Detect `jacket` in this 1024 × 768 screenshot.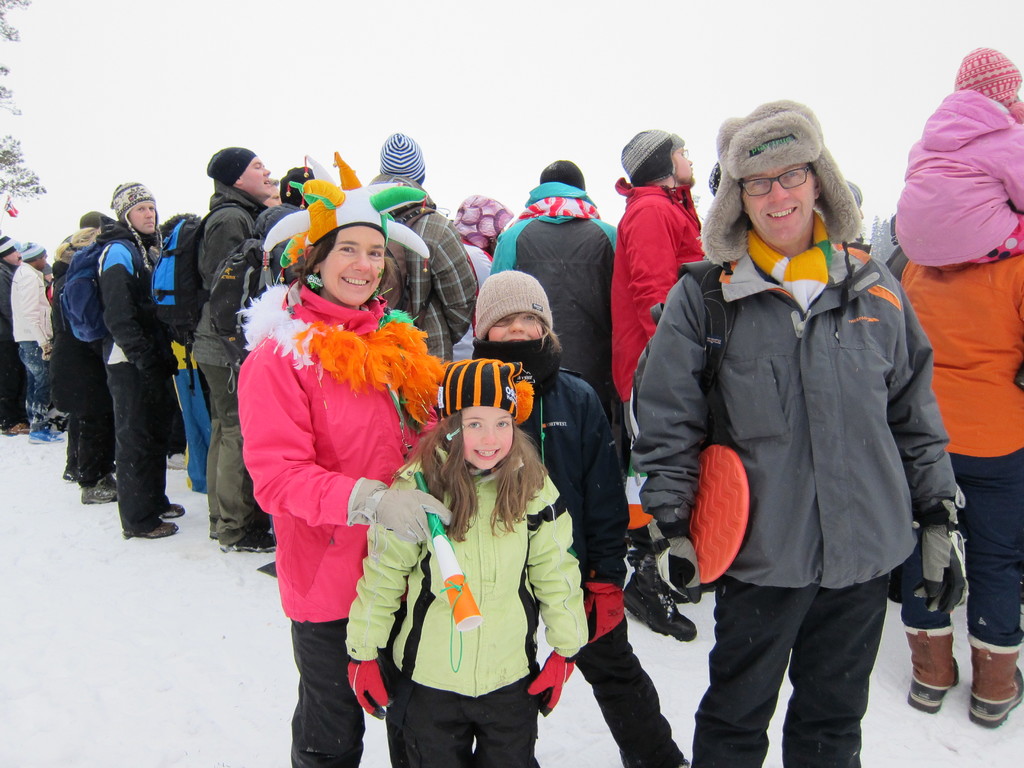
Detection: x1=645 y1=242 x2=964 y2=676.
